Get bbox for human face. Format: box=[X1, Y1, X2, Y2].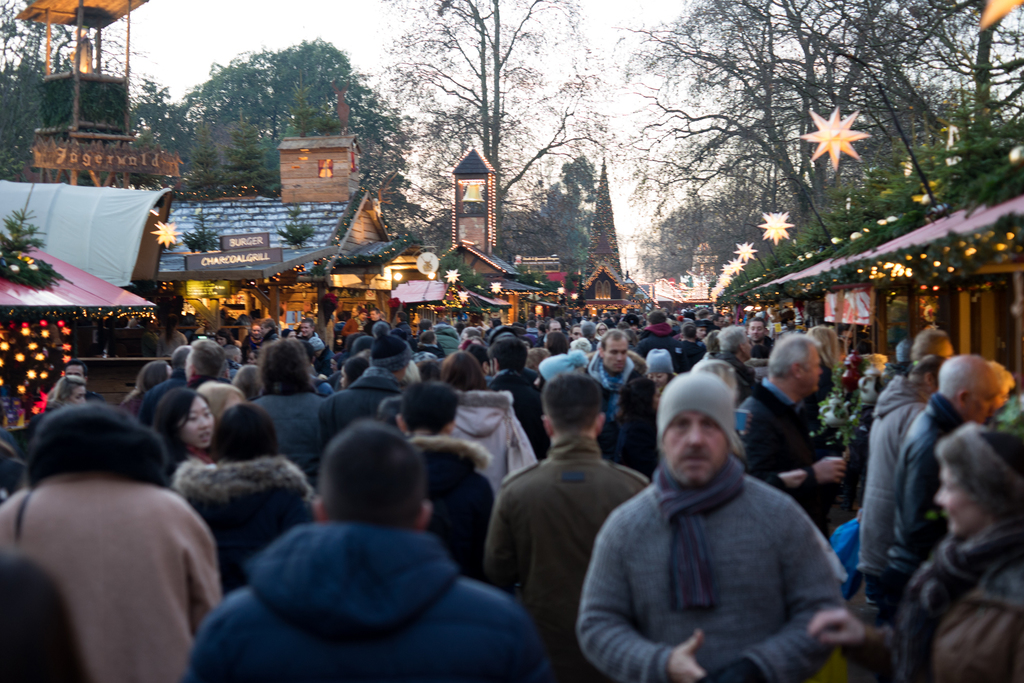
box=[250, 323, 262, 336].
